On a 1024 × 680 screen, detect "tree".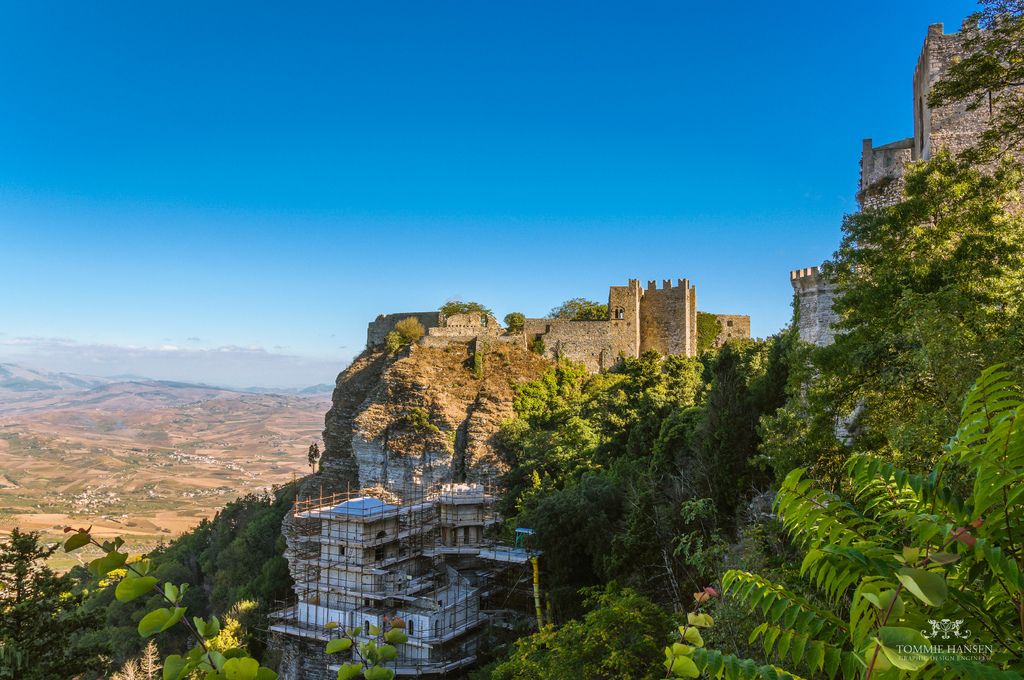
61,485,300,679.
